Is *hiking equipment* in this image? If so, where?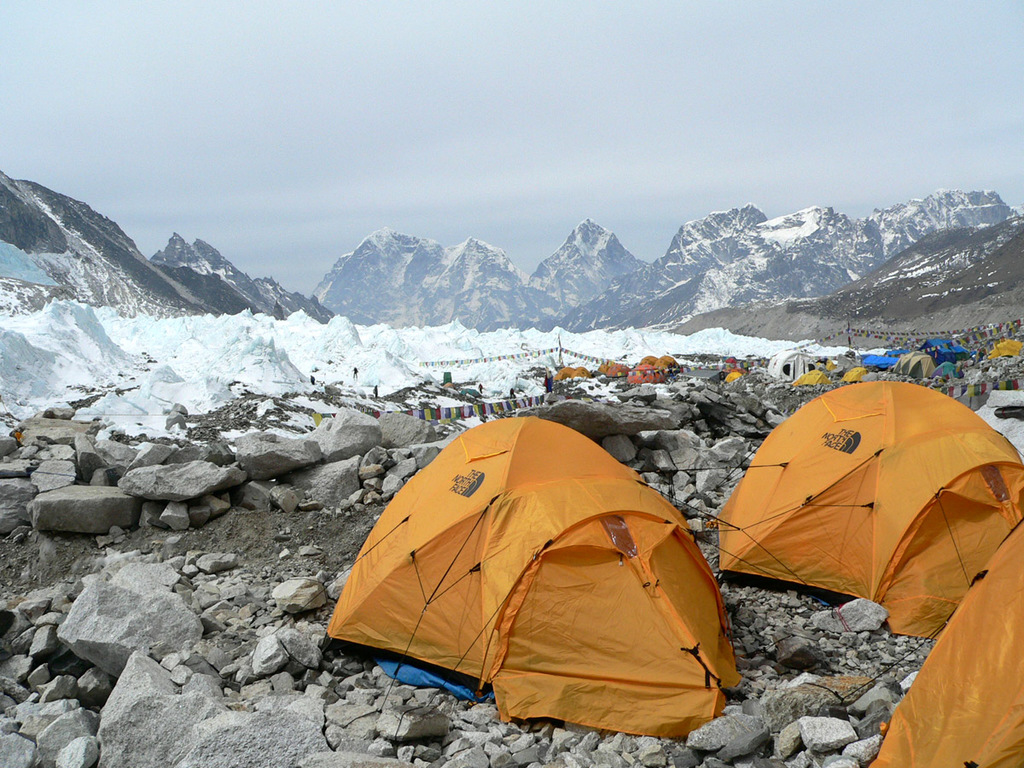
Yes, at <box>311,404,789,745</box>.
